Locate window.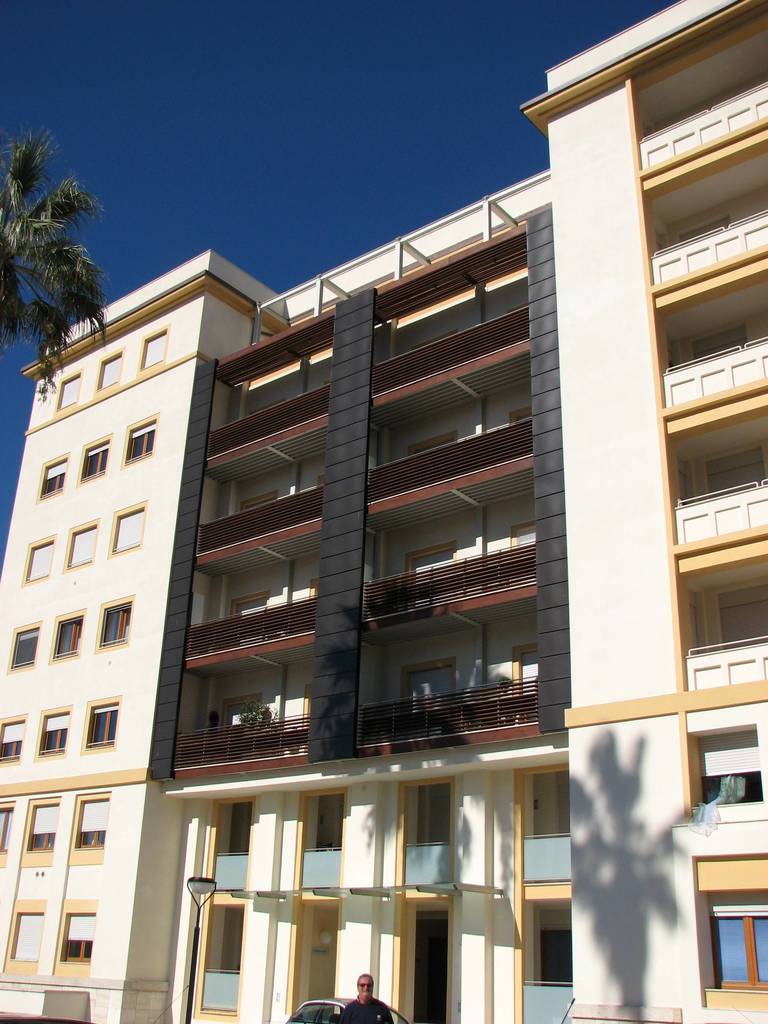
Bounding box: bbox(69, 788, 111, 850).
